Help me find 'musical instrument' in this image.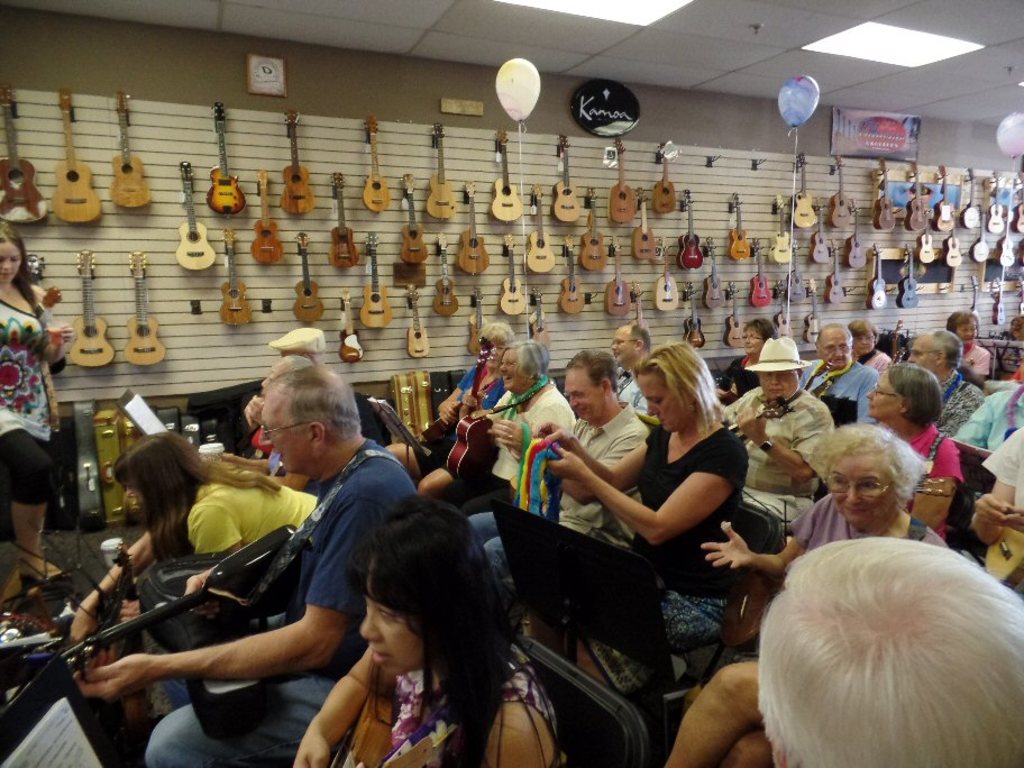
Found it: left=40, top=285, right=60, bottom=313.
